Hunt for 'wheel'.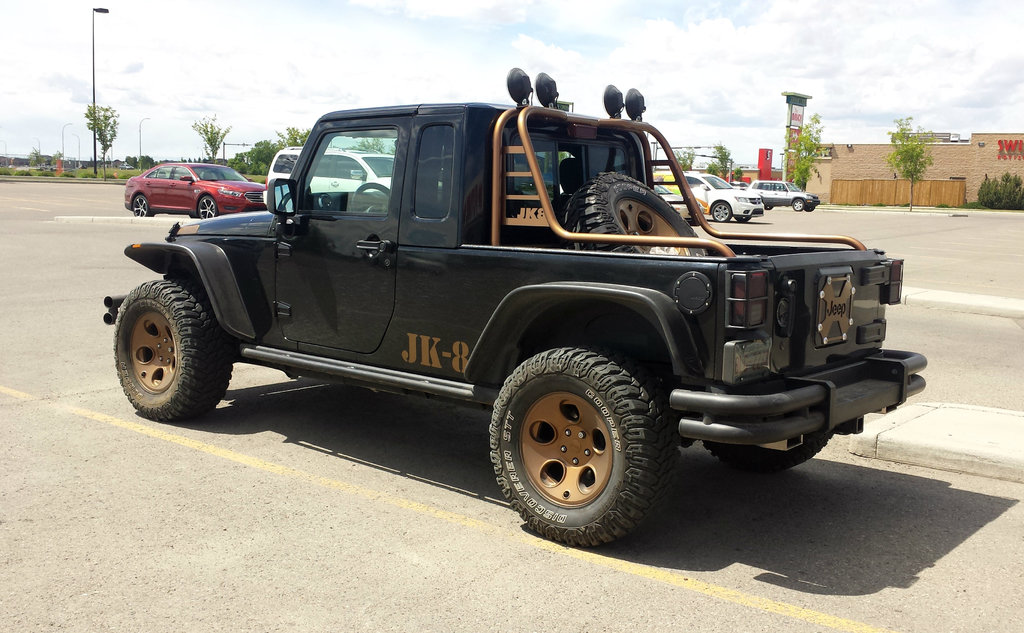
Hunted down at 200/199/218/219.
